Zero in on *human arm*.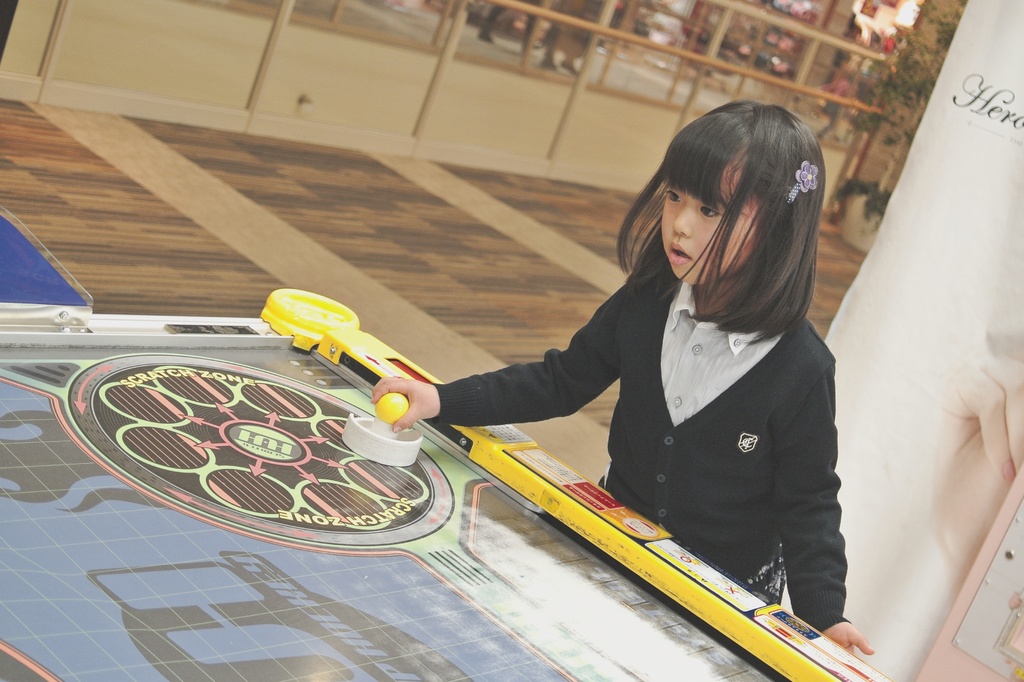
Zeroed in: (x1=453, y1=310, x2=658, y2=443).
